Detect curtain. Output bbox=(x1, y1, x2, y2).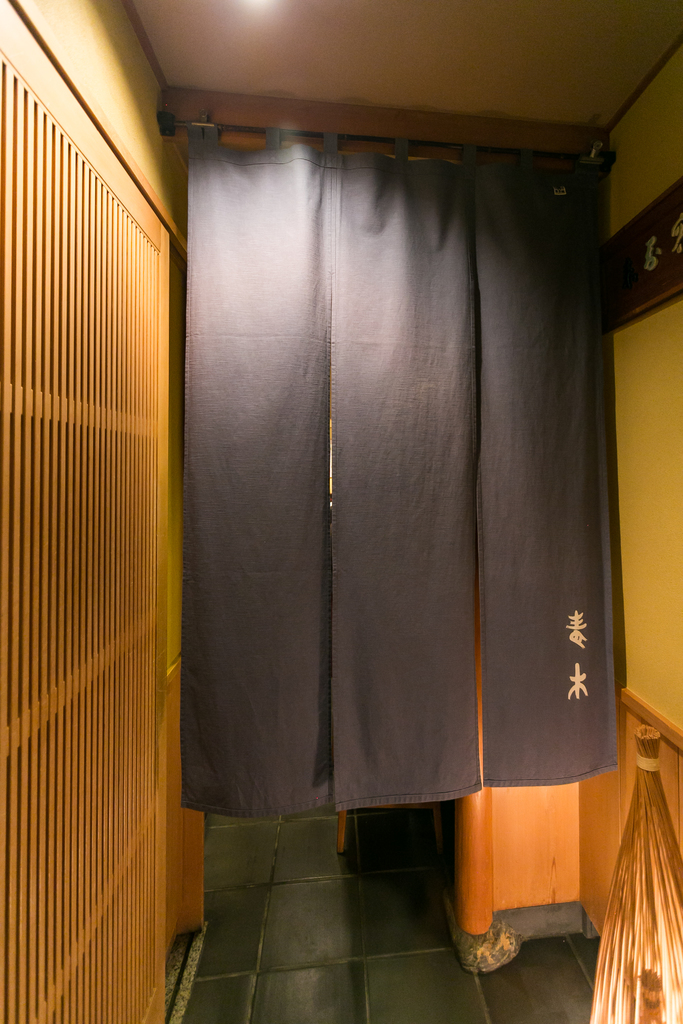
bbox=(176, 120, 621, 798).
